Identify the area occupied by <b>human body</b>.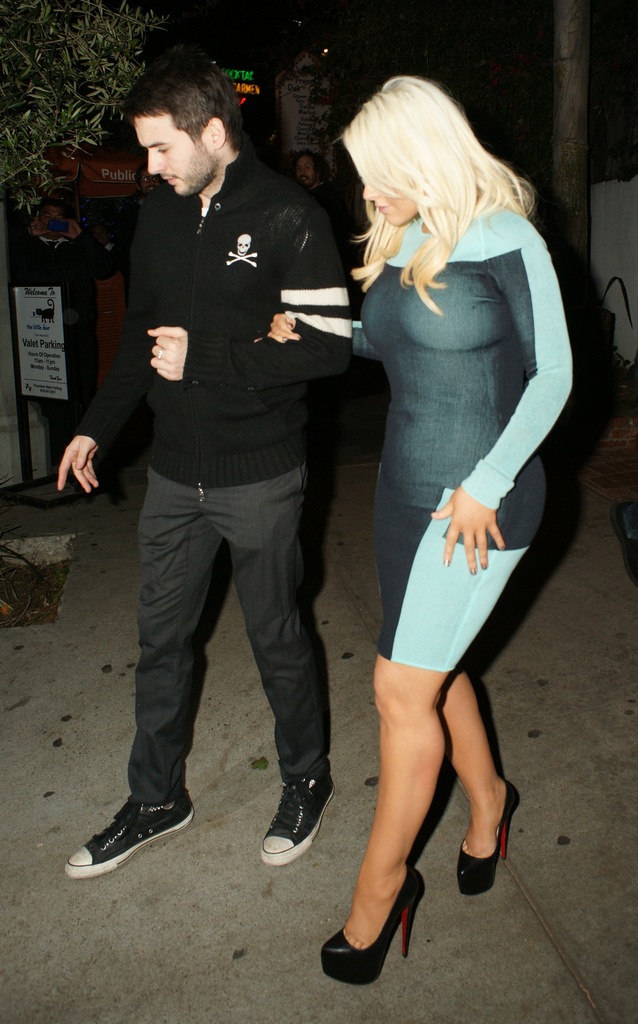
Area: 270,72,571,955.
